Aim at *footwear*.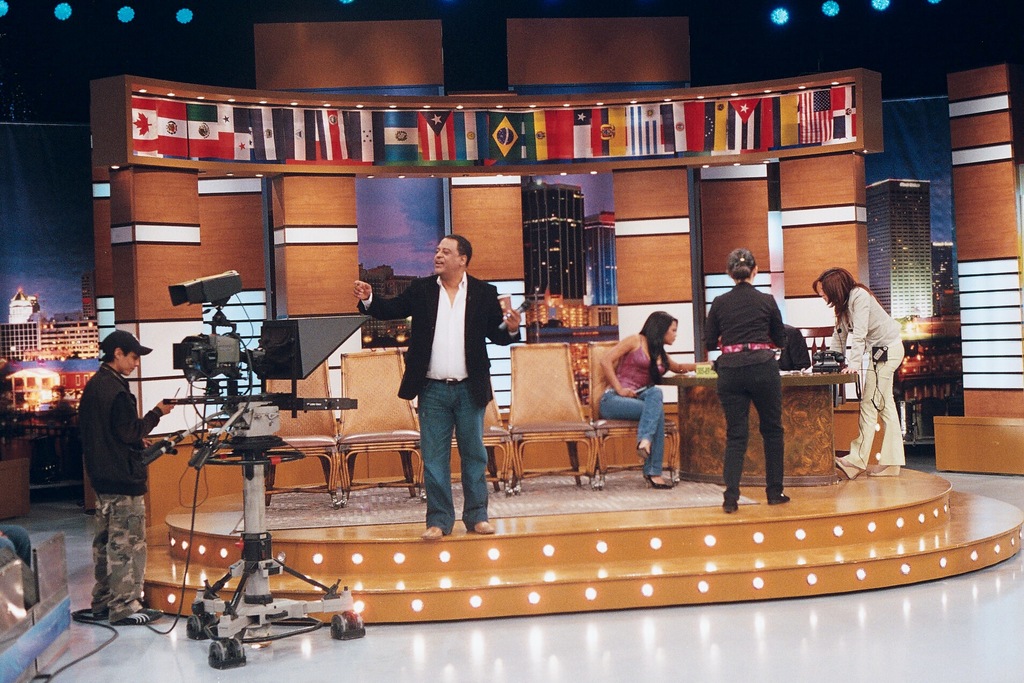
Aimed at l=110, t=609, r=163, b=626.
